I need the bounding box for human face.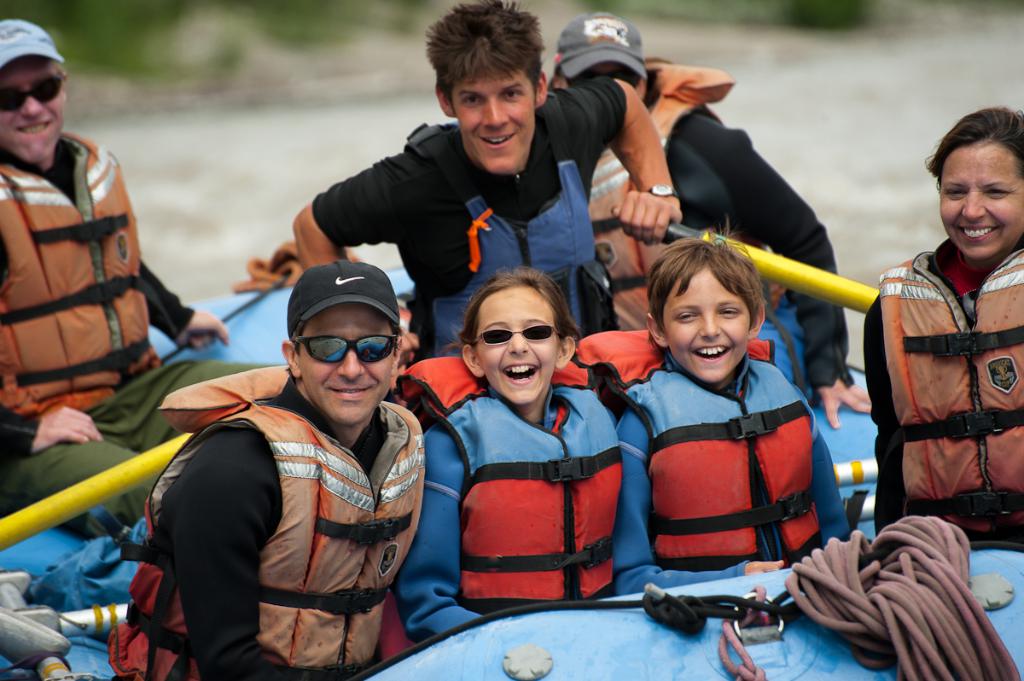
Here it is: 296:303:400:425.
